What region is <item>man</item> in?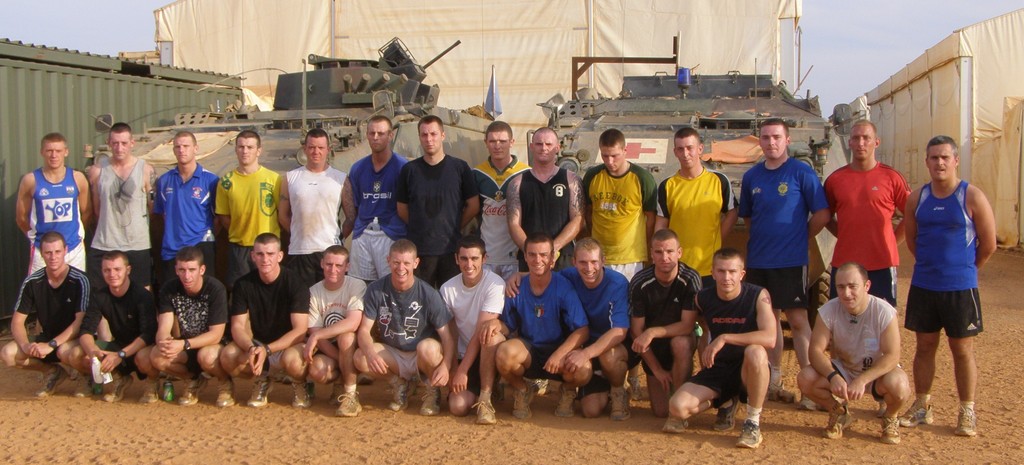
558 241 640 432.
